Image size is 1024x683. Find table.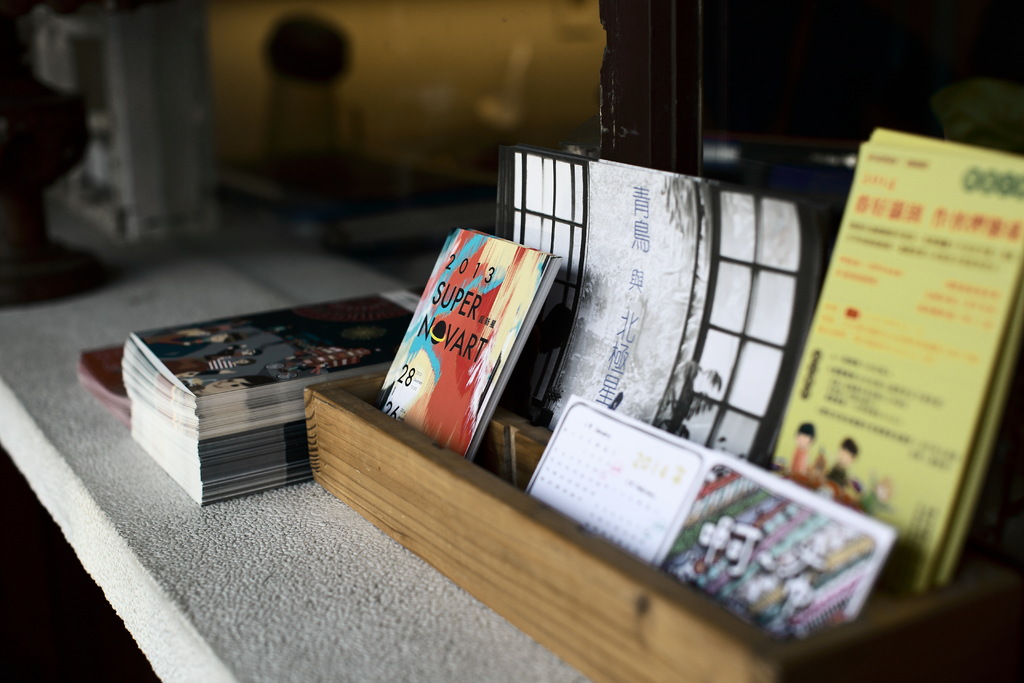
<box>0,240,1023,682</box>.
